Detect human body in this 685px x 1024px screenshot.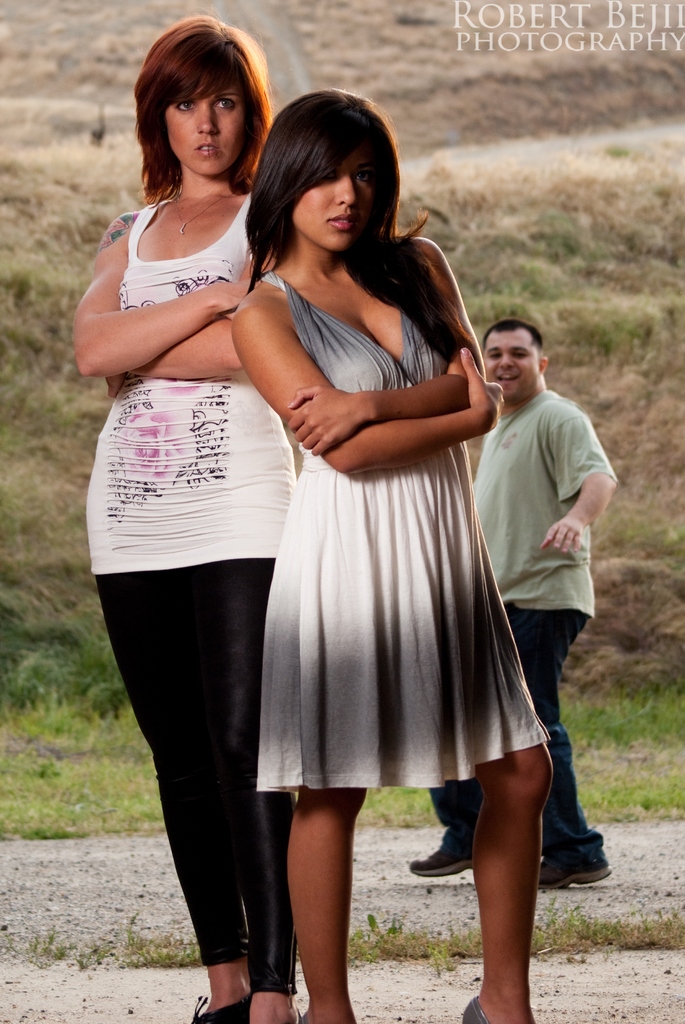
Detection: (x1=92, y1=13, x2=309, y2=1023).
